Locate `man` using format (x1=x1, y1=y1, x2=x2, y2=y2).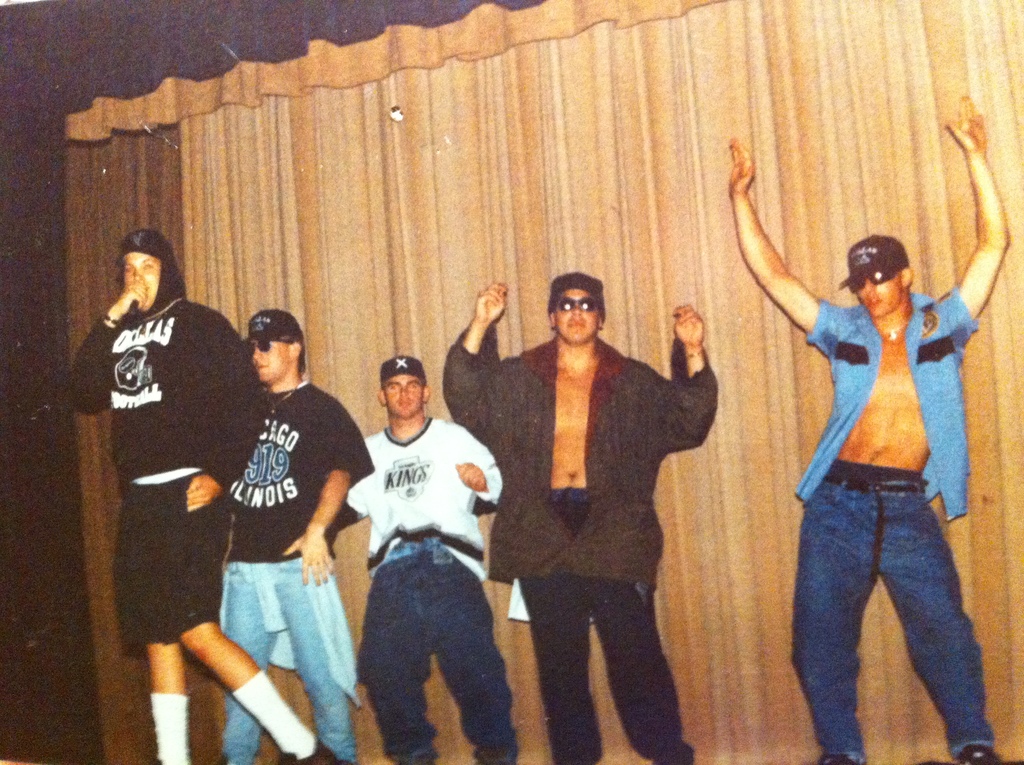
(x1=335, y1=353, x2=525, y2=764).
